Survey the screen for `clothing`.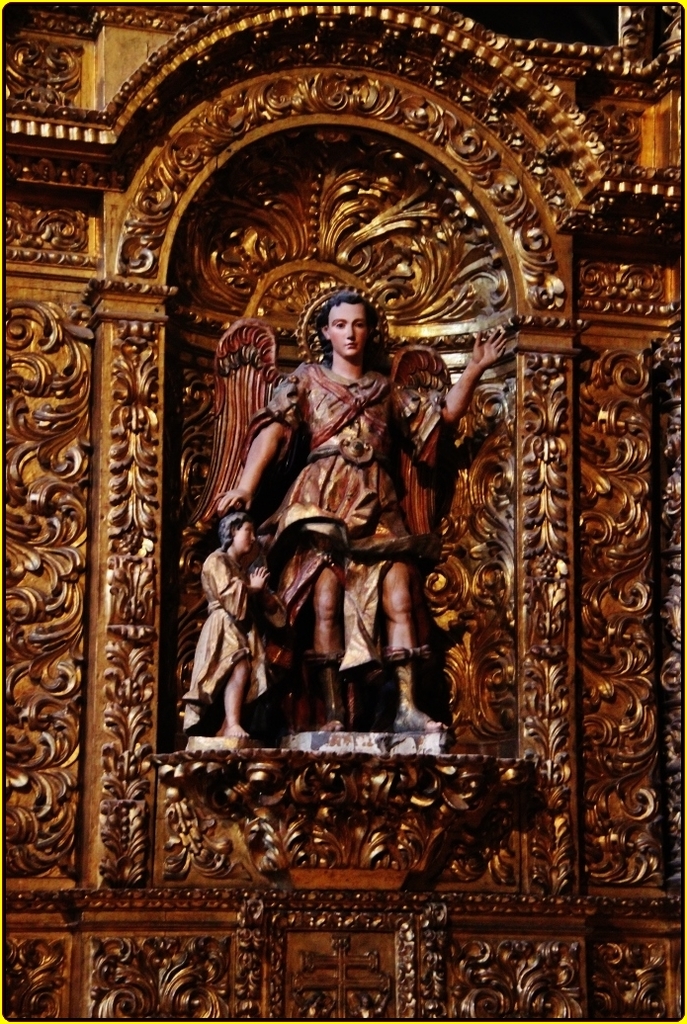
Survey found: 183 549 267 703.
